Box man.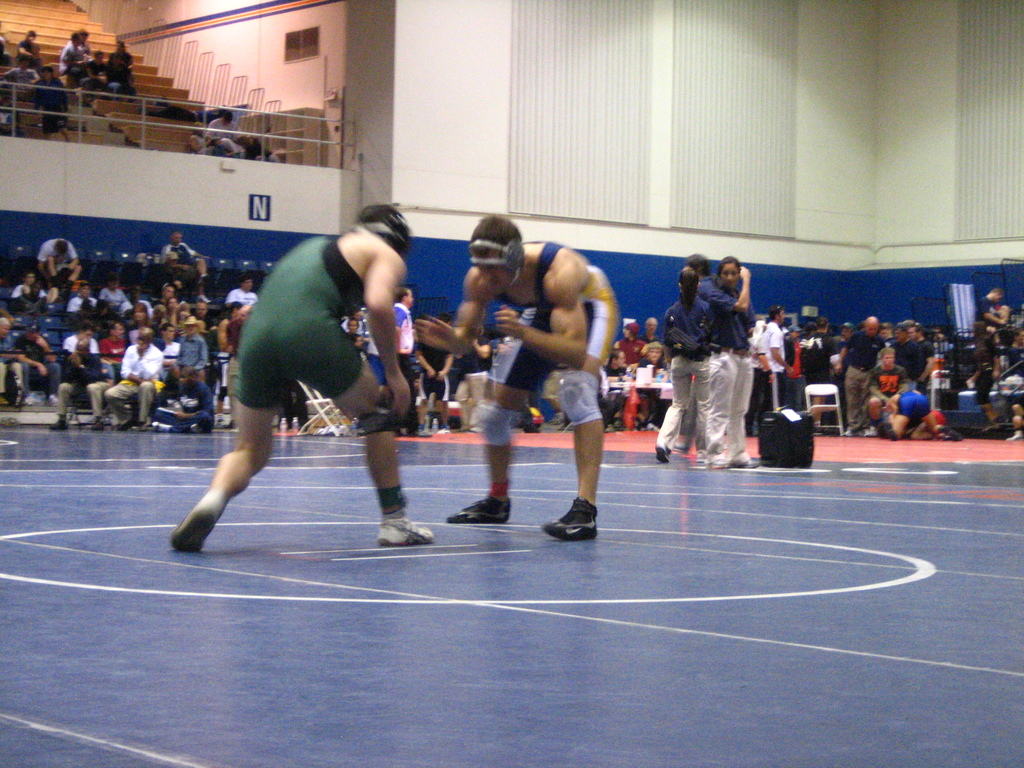
BBox(172, 316, 207, 388).
